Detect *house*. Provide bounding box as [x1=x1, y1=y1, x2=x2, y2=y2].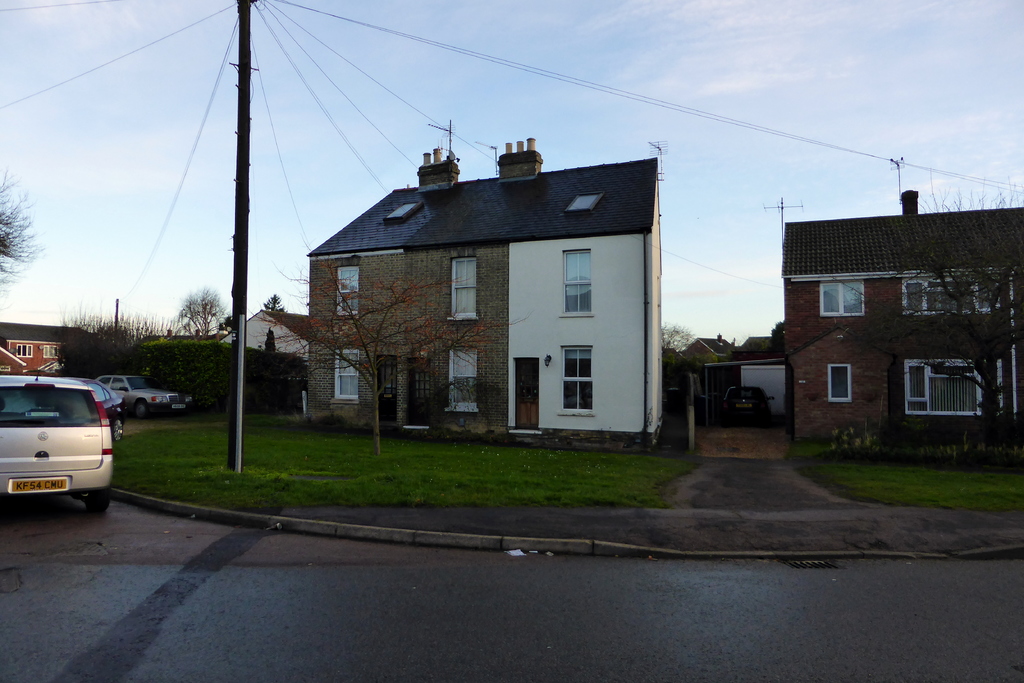
[x1=735, y1=331, x2=783, y2=362].
